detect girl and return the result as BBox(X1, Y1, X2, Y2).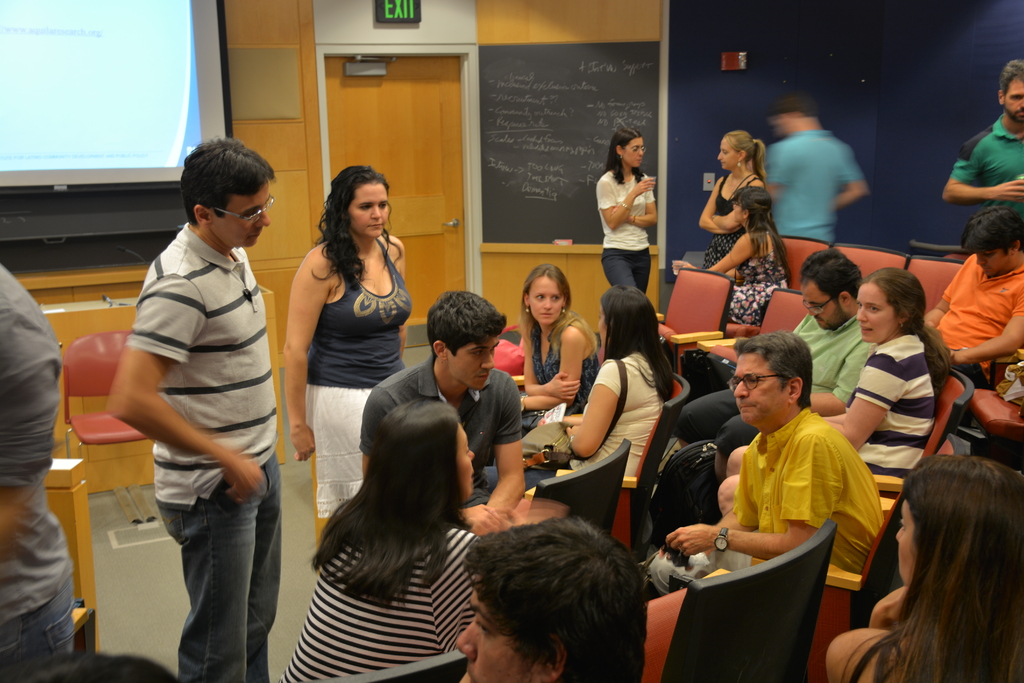
BBox(520, 263, 602, 428).
